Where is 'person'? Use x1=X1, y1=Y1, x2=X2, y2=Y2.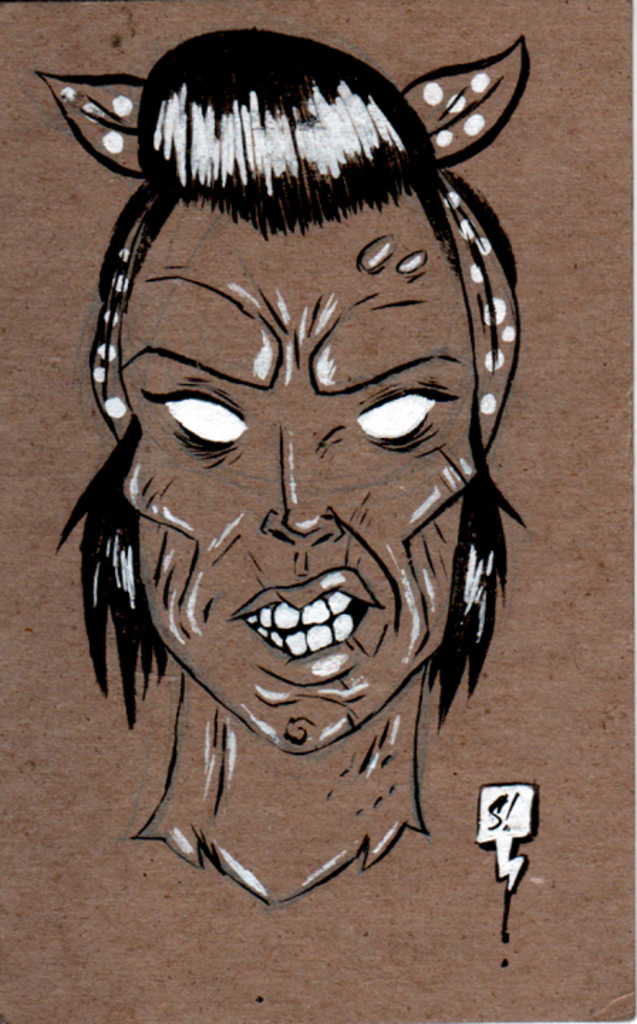
x1=53, y1=27, x2=529, y2=912.
